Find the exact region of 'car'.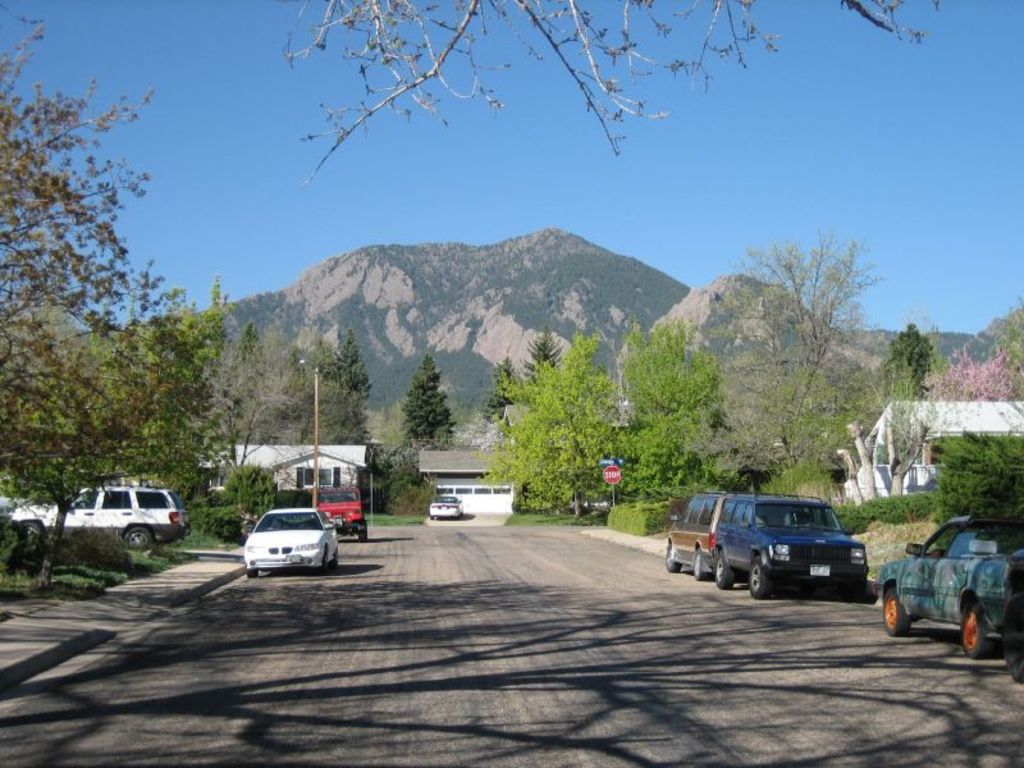
Exact region: <box>714,493,868,599</box>.
